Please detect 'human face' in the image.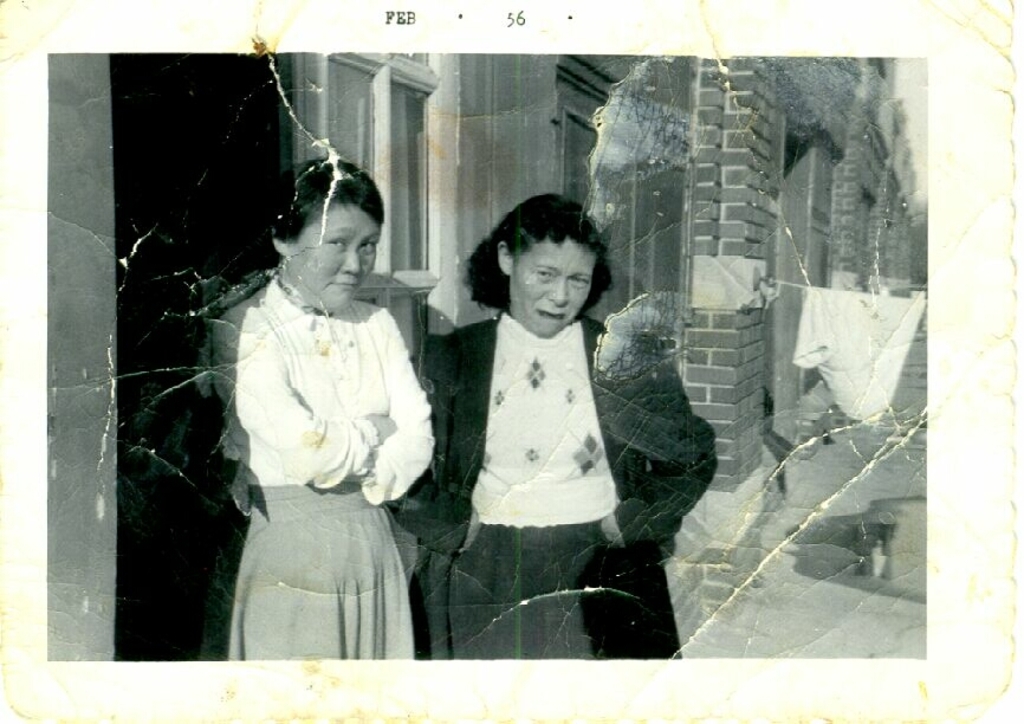
crop(510, 243, 598, 336).
